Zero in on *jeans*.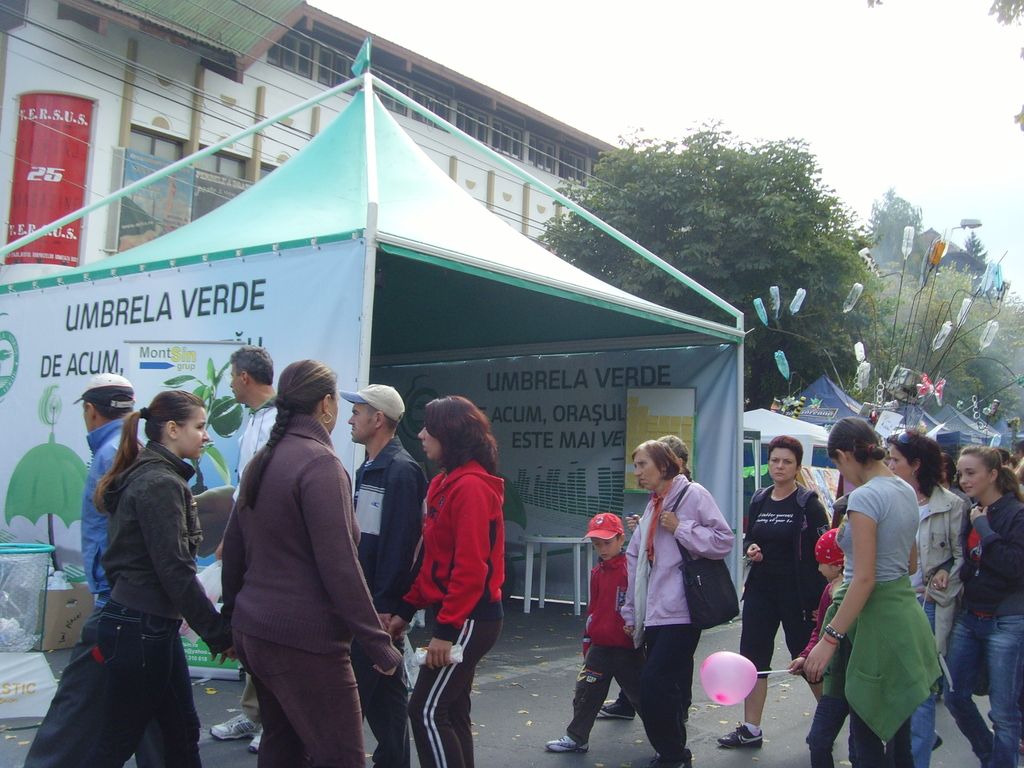
Zeroed in: [x1=944, y1=616, x2=1020, y2=767].
